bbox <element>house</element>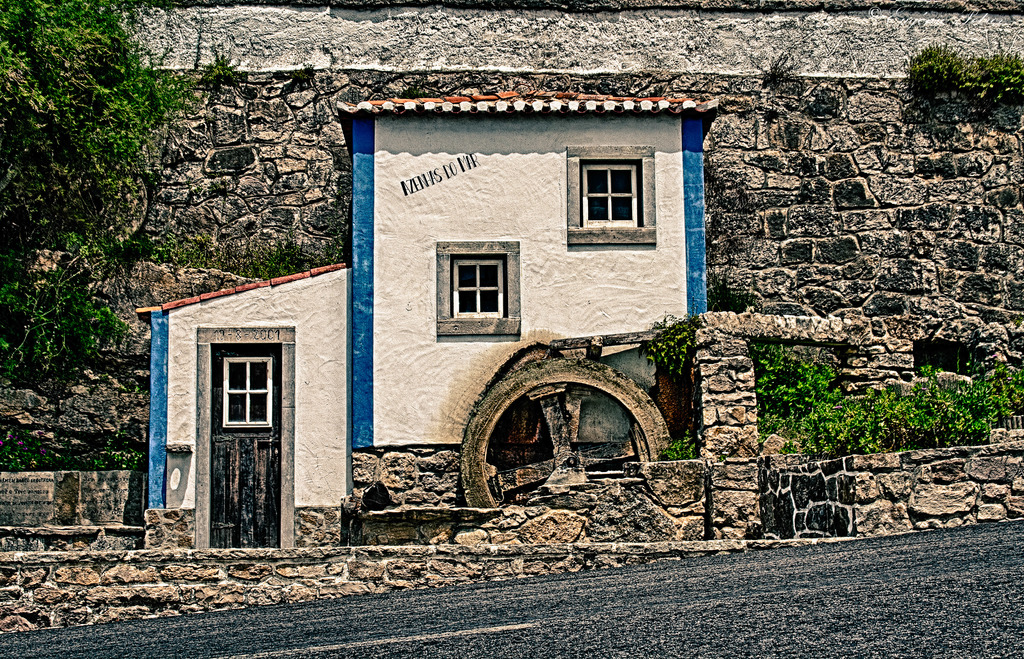
bbox(132, 83, 777, 577)
